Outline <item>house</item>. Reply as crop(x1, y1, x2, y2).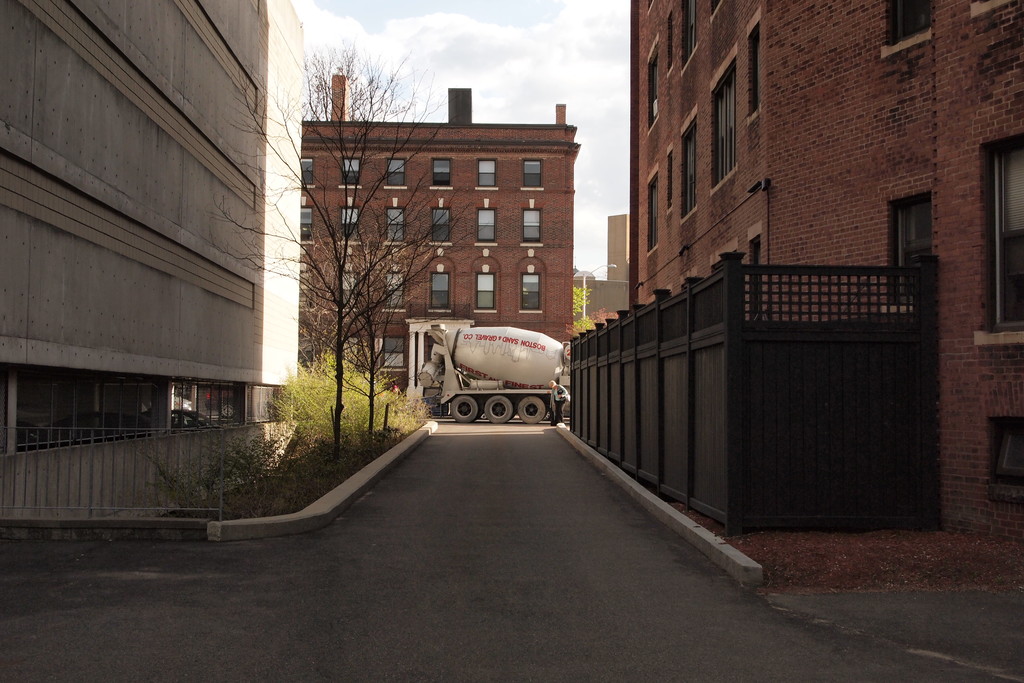
crop(258, 104, 604, 413).
